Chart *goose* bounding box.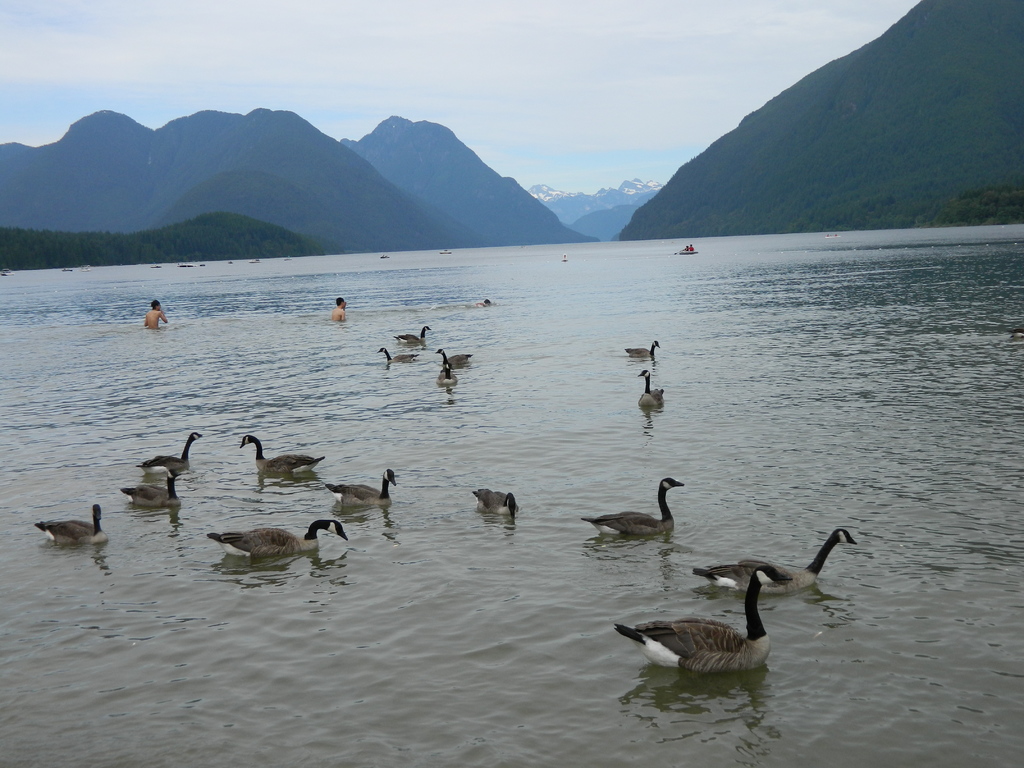
Charted: [left=148, top=431, right=204, bottom=476].
